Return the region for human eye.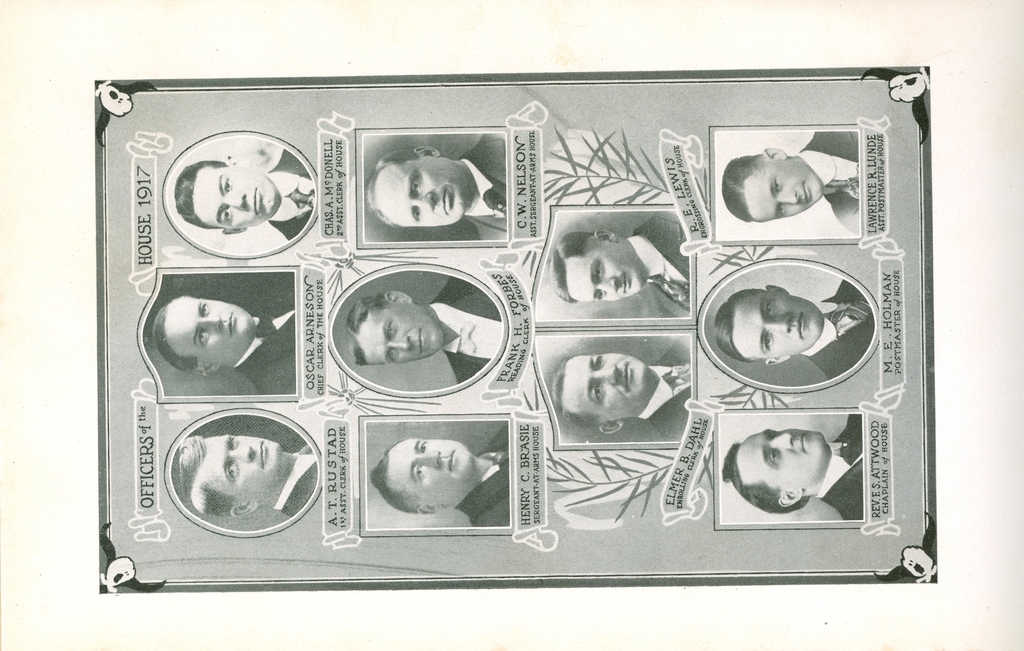
select_region(223, 170, 237, 193).
